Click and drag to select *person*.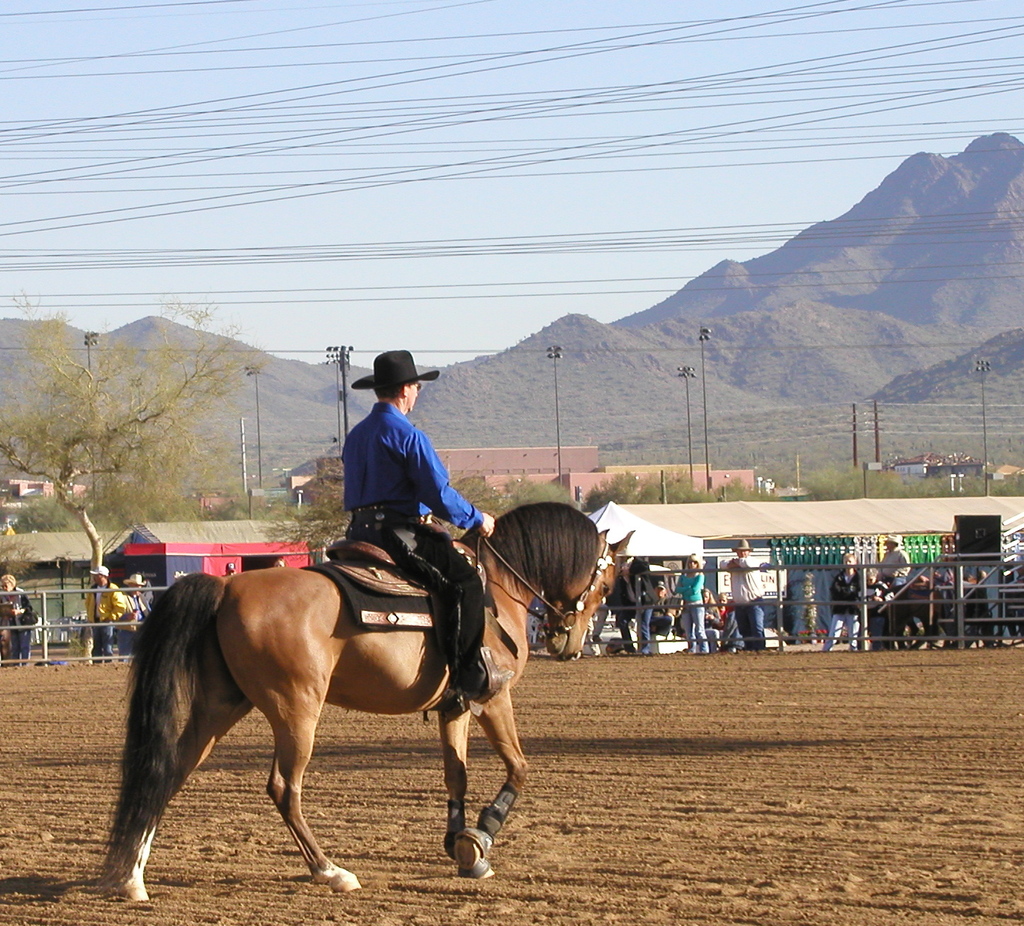
Selection: (722, 536, 773, 656).
